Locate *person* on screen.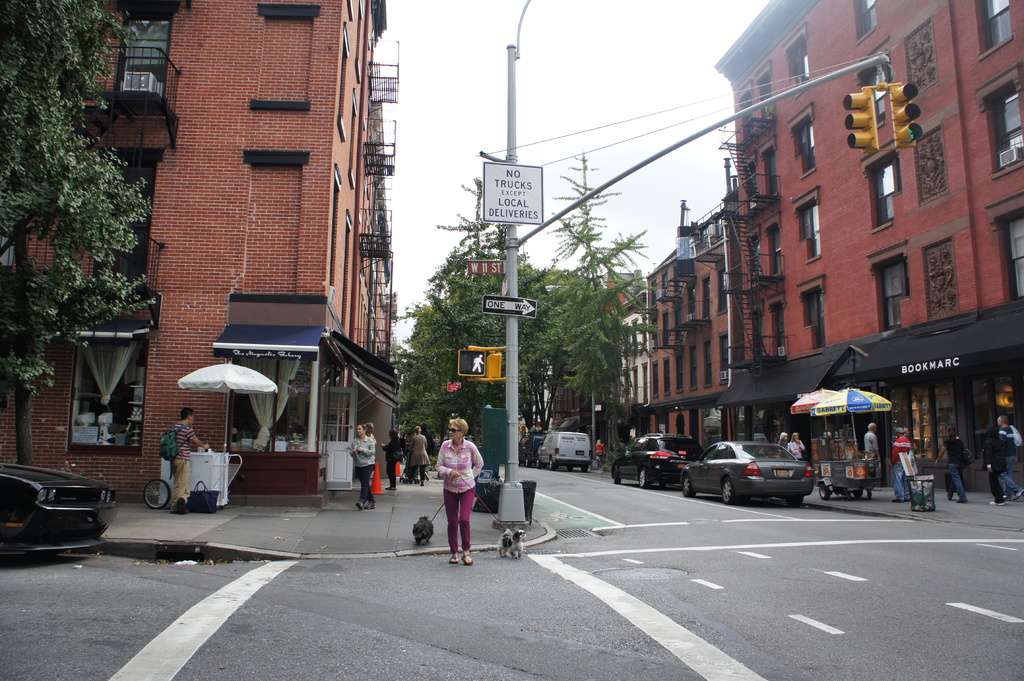
On screen at bbox=[897, 427, 918, 501].
